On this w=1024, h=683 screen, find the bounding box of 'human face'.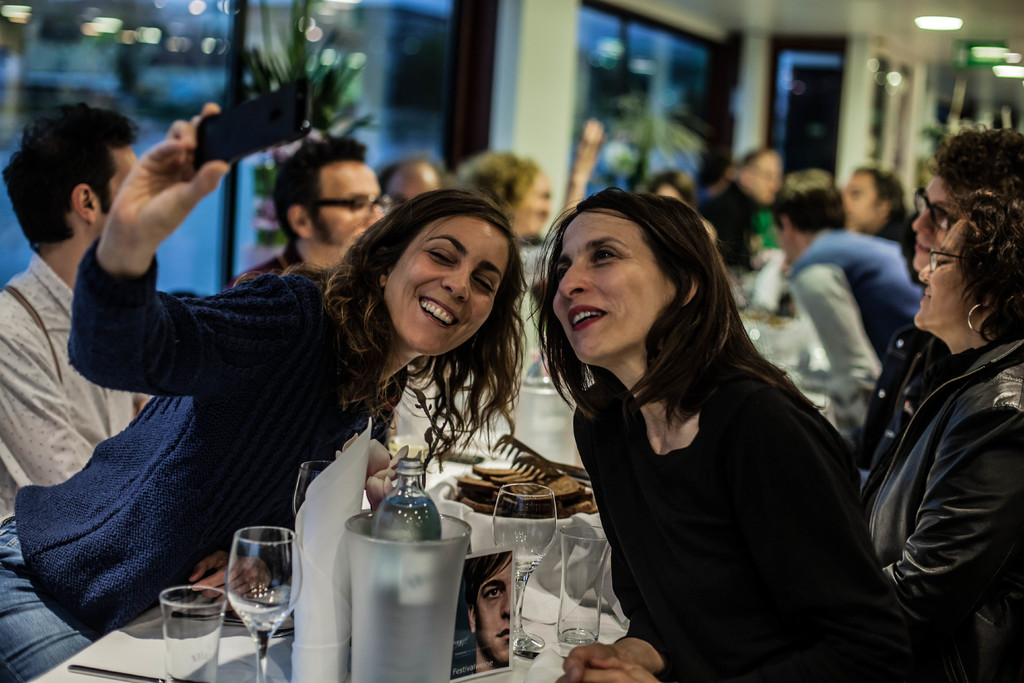
Bounding box: bbox(319, 167, 384, 247).
